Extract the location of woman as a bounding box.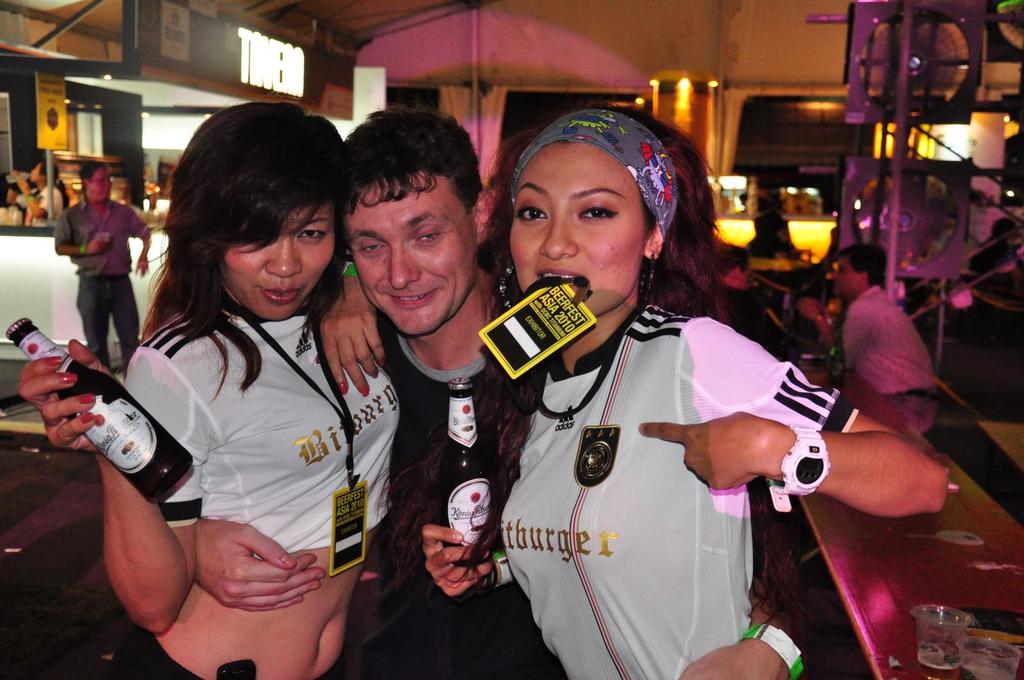
left=422, top=106, right=949, bottom=679.
